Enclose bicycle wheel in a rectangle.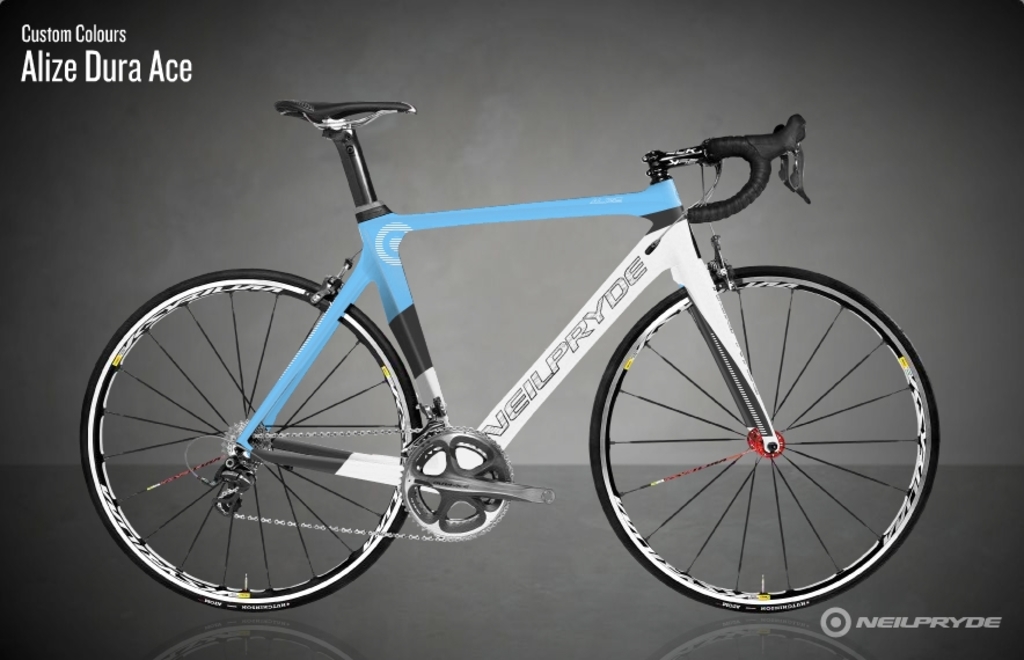
bbox=[585, 262, 944, 616].
